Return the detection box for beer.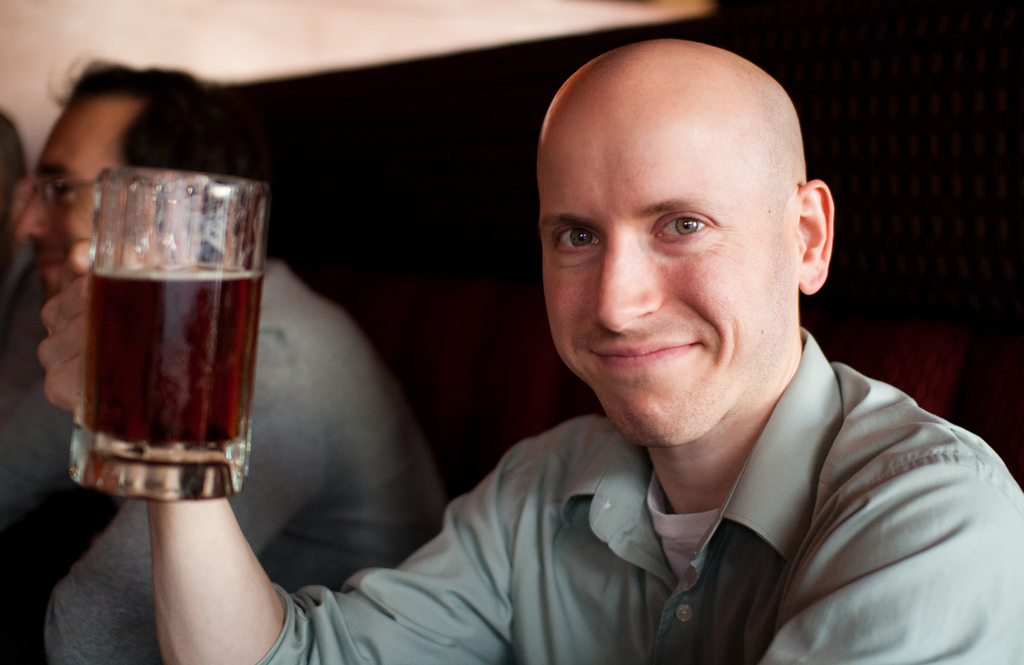
{"left": 81, "top": 270, "right": 262, "bottom": 459}.
